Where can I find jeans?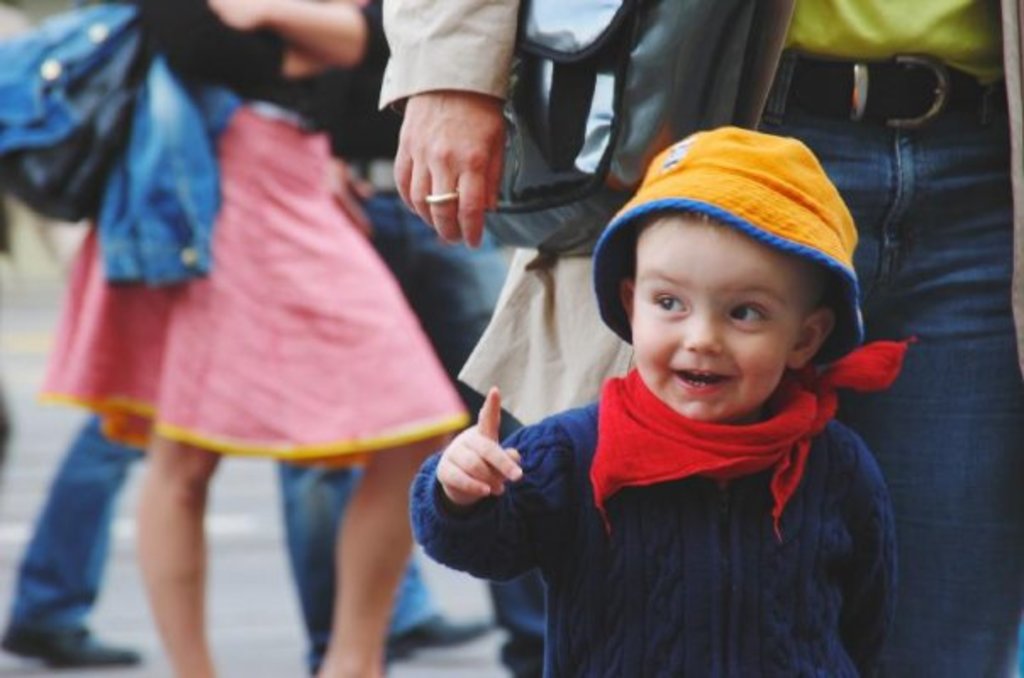
You can find it at bbox(5, 414, 149, 634).
